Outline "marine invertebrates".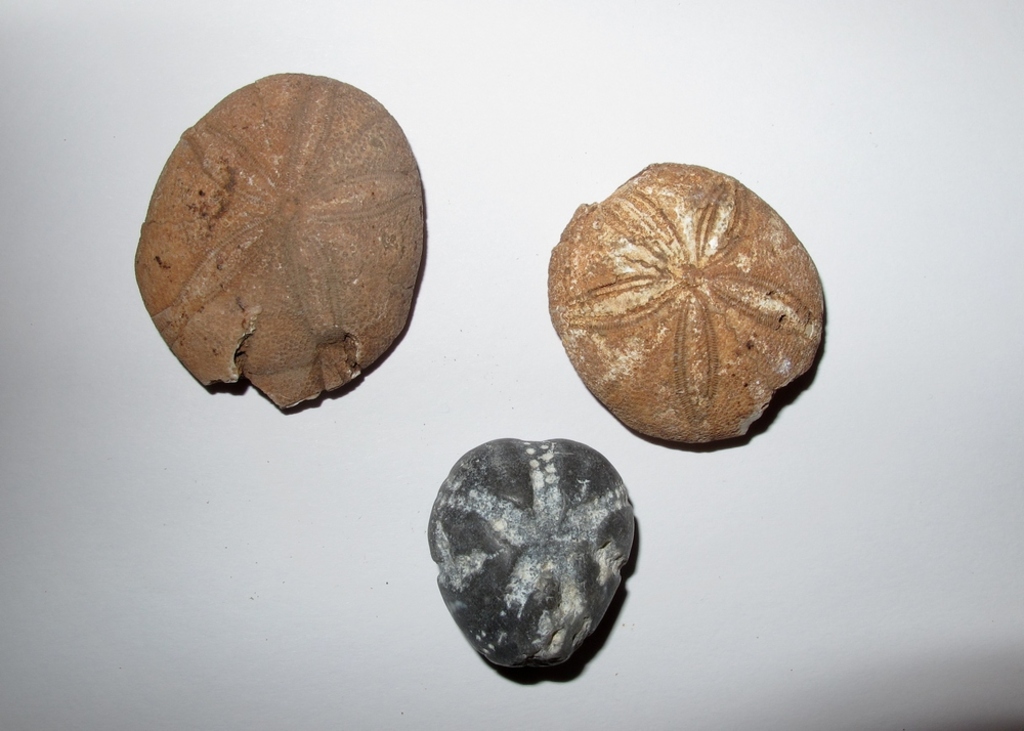
Outline: box=[145, 59, 425, 438].
